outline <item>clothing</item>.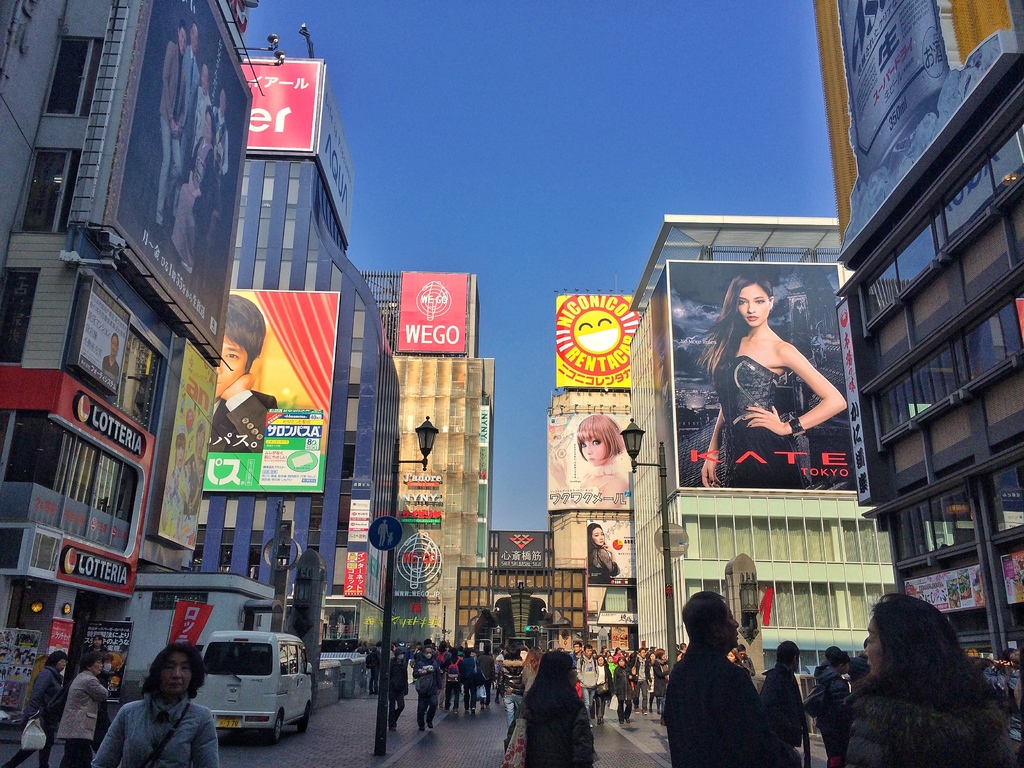
Outline: (x1=56, y1=668, x2=108, y2=767).
